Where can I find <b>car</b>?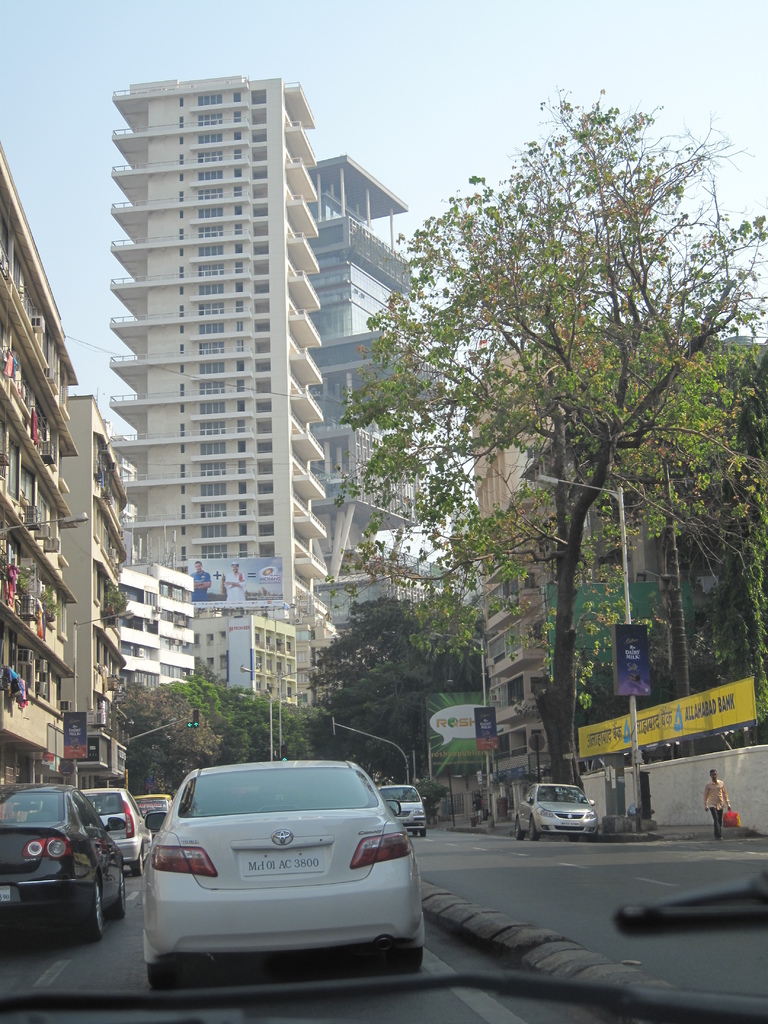
You can find it at 141:764:424:986.
